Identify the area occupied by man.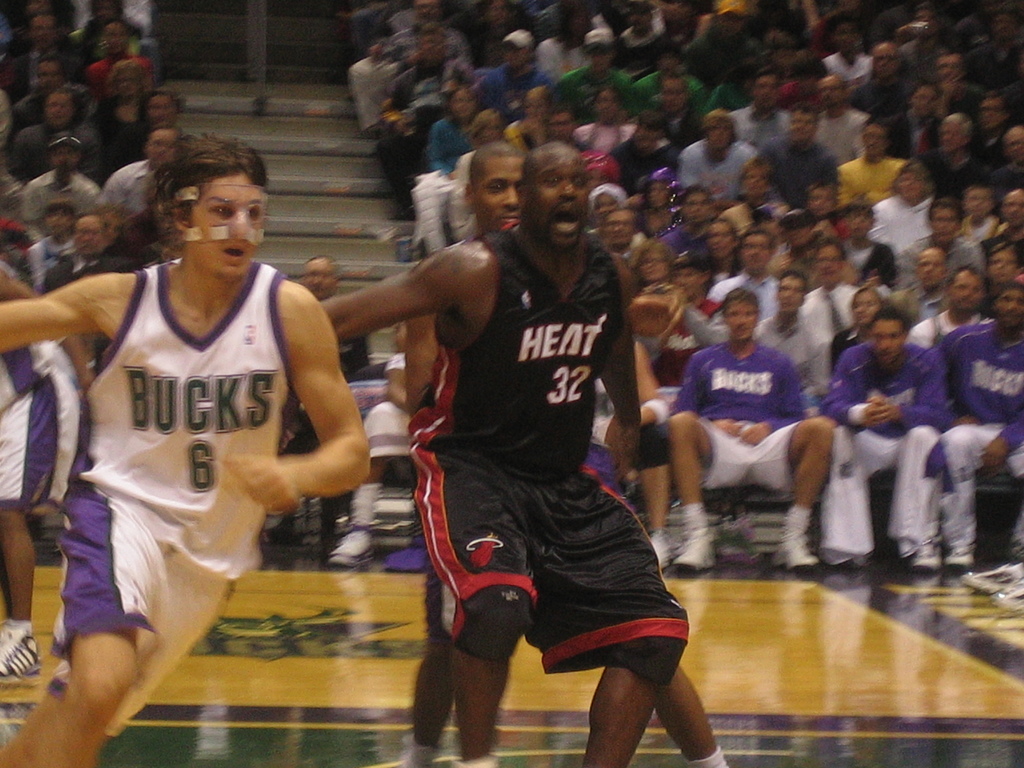
Area: l=374, t=3, r=476, b=61.
